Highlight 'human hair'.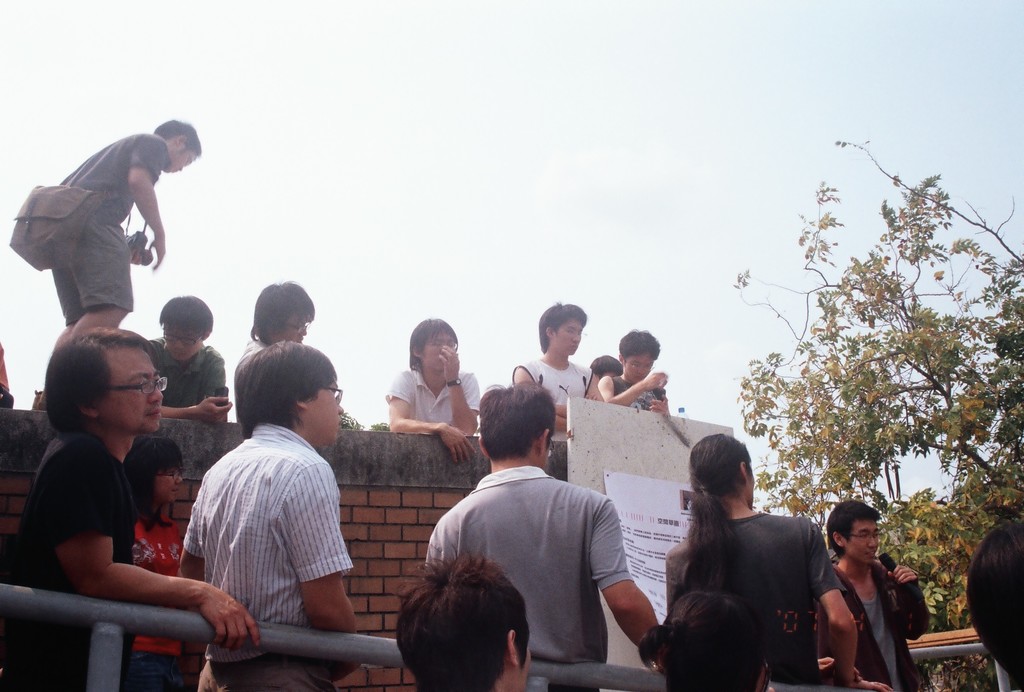
Highlighted region: box=[235, 344, 335, 441].
